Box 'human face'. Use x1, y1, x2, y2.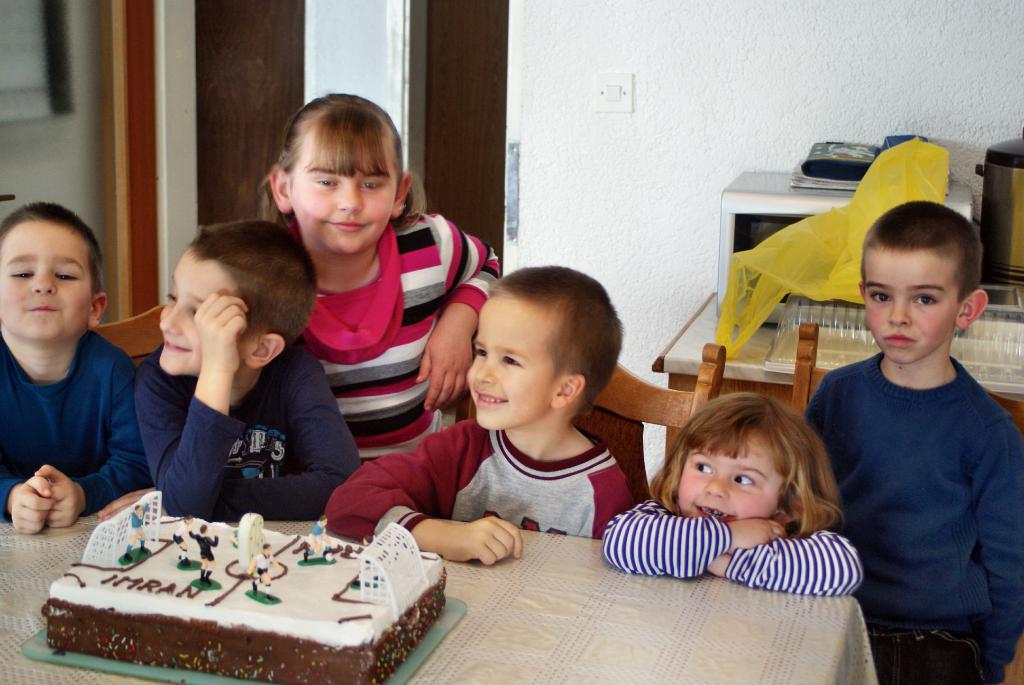
676, 428, 785, 521.
